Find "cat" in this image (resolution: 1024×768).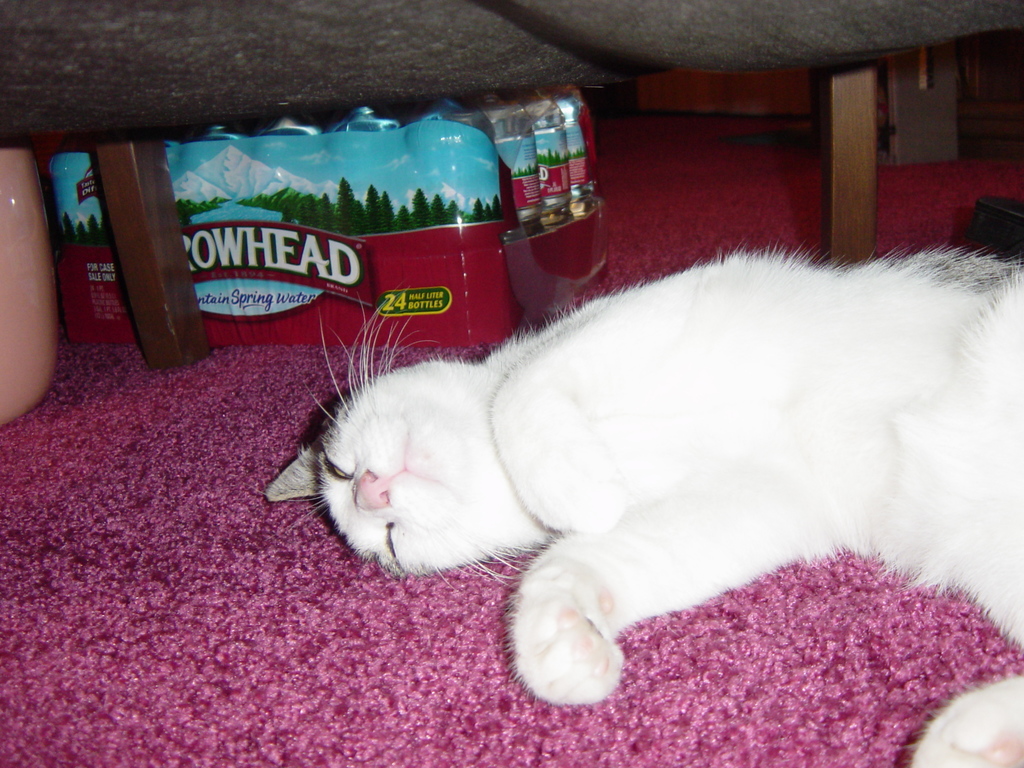
rect(260, 250, 1023, 765).
